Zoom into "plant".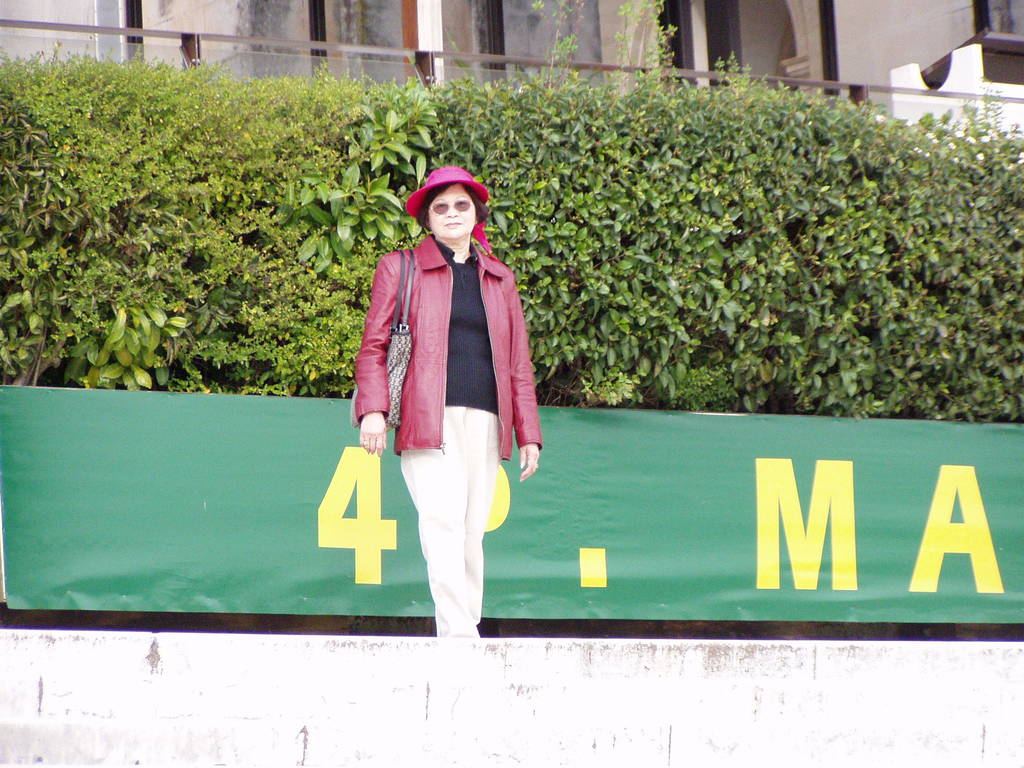
Zoom target: box=[524, 0, 578, 88].
